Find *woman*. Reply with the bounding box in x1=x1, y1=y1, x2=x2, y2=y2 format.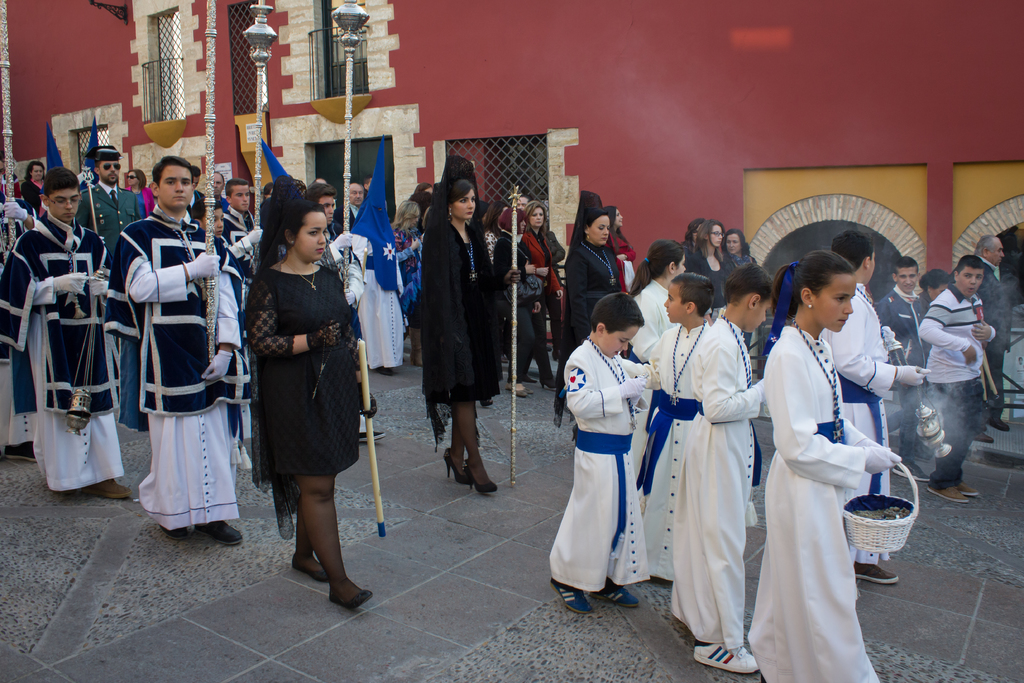
x1=17, y1=153, x2=49, y2=199.
